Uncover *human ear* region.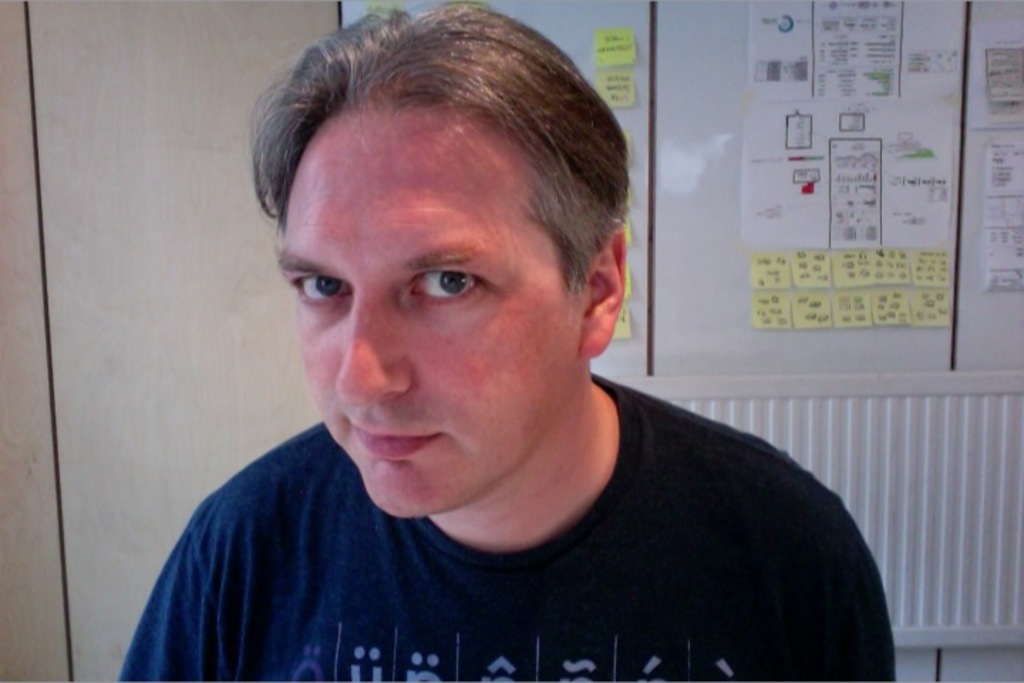
Uncovered: [580,222,626,356].
